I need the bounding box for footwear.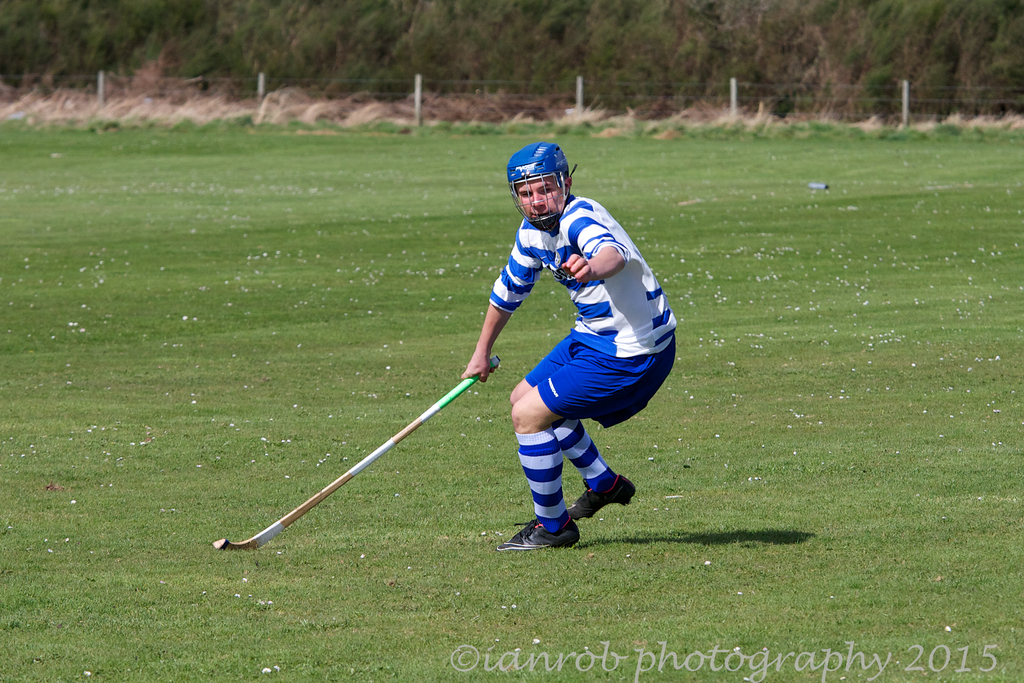
Here it is: box(565, 470, 637, 523).
